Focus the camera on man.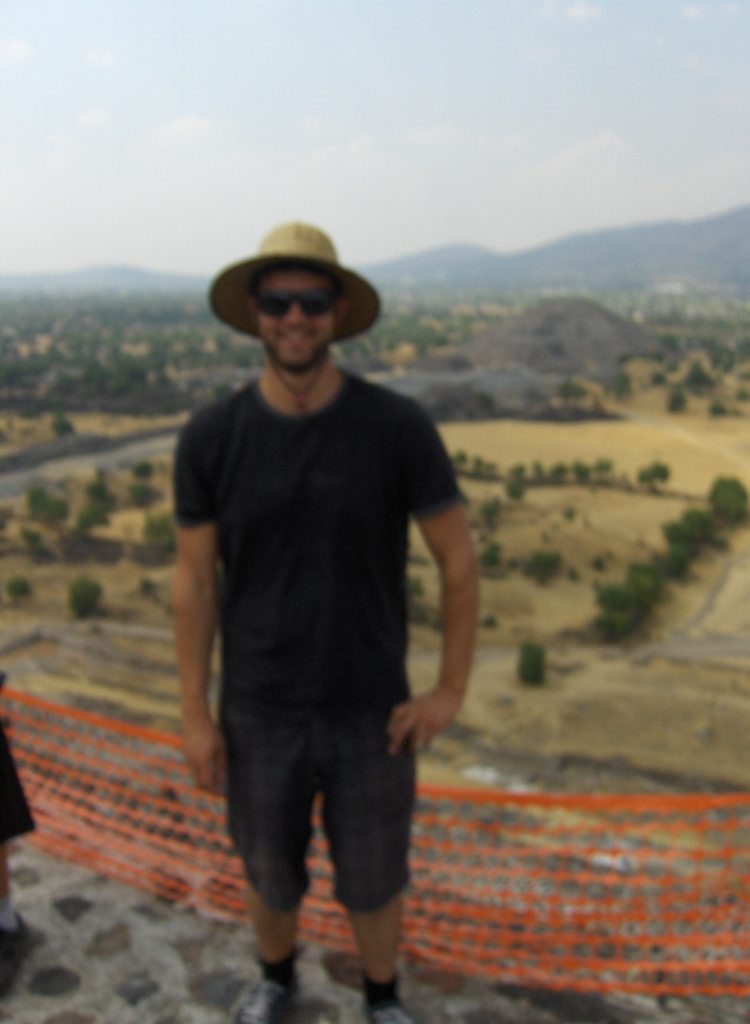
Focus region: [159, 189, 492, 1004].
